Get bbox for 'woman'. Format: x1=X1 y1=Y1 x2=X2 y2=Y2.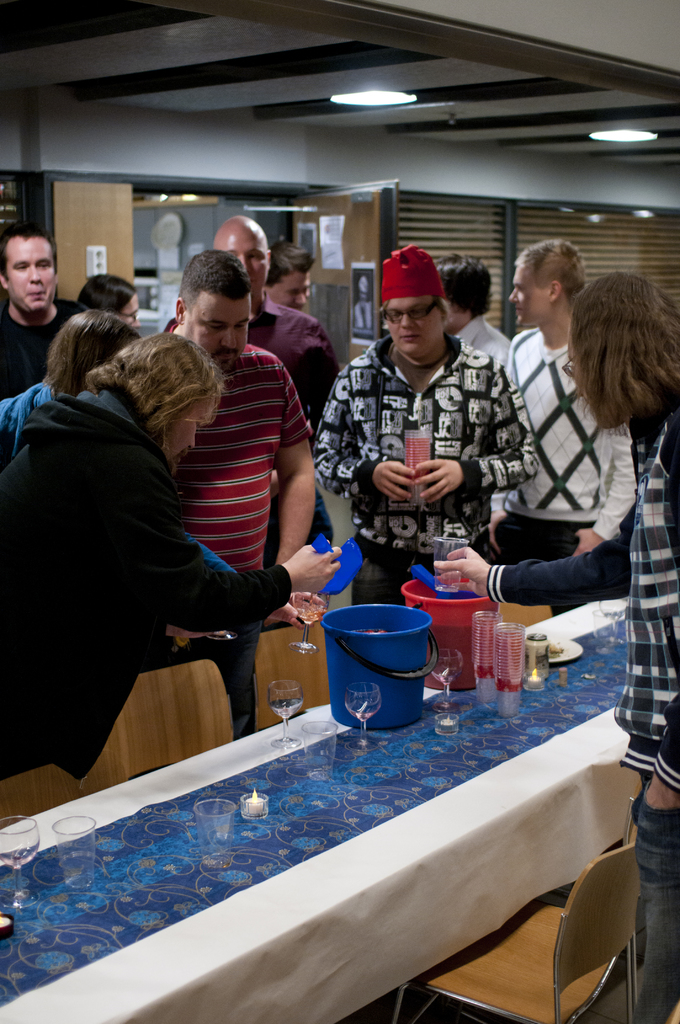
x1=0 y1=333 x2=350 y2=777.
